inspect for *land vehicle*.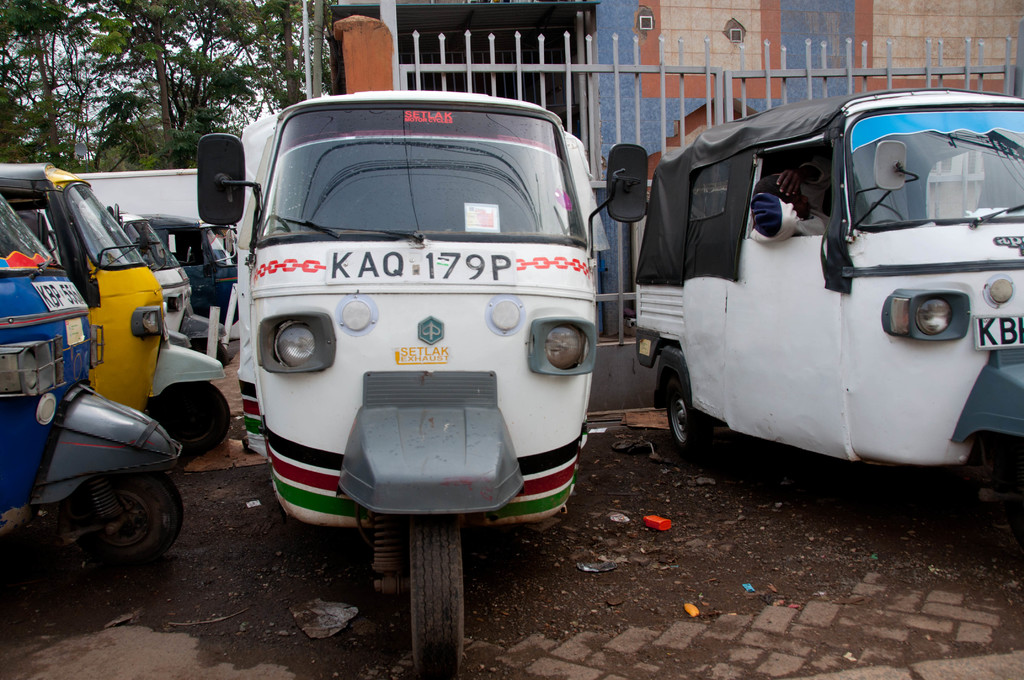
Inspection: Rect(143, 212, 237, 318).
